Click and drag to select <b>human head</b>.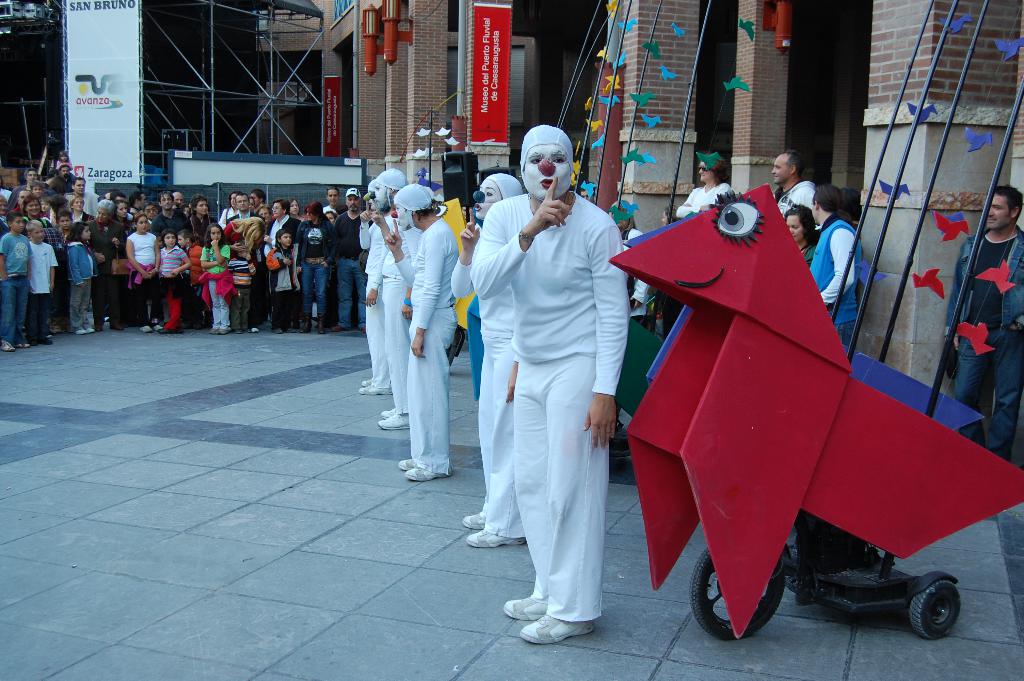
Selection: locate(989, 185, 1023, 231).
